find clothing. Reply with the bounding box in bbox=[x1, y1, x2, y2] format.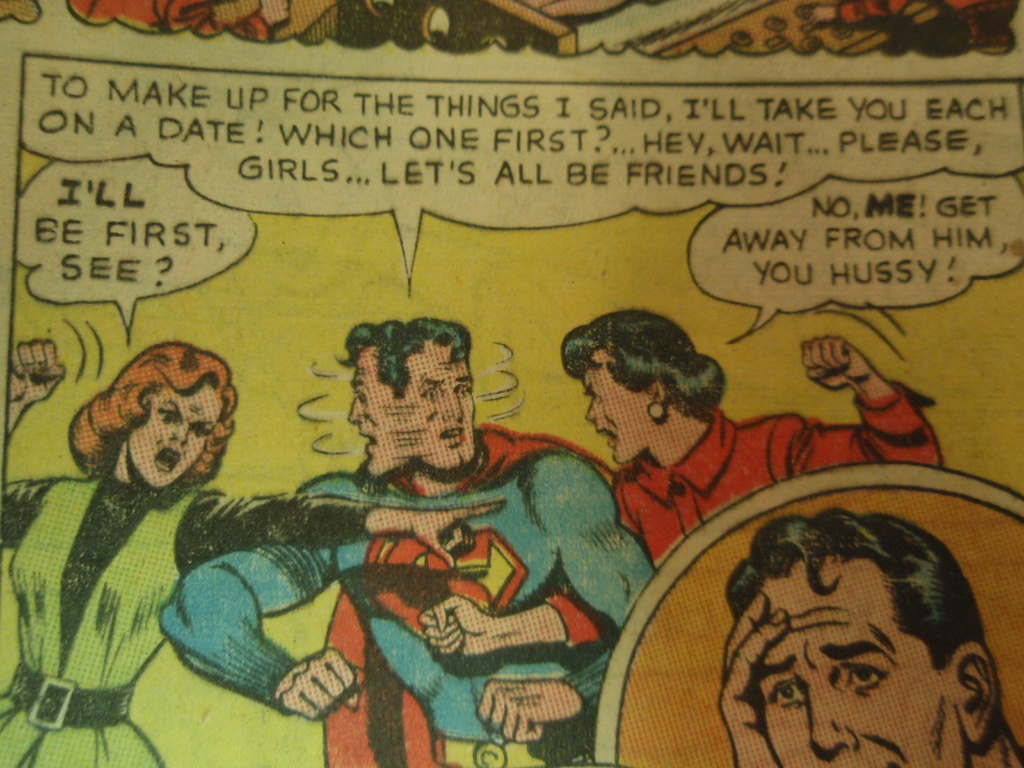
bbox=[202, 388, 644, 732].
